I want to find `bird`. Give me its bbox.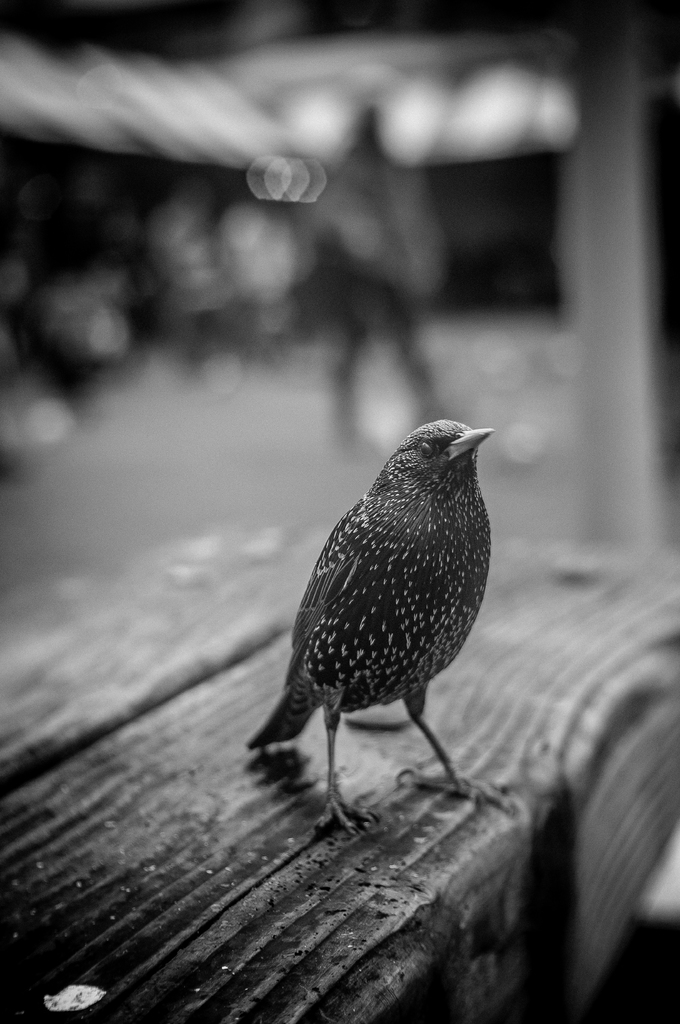
(left=221, top=417, right=512, bottom=823).
